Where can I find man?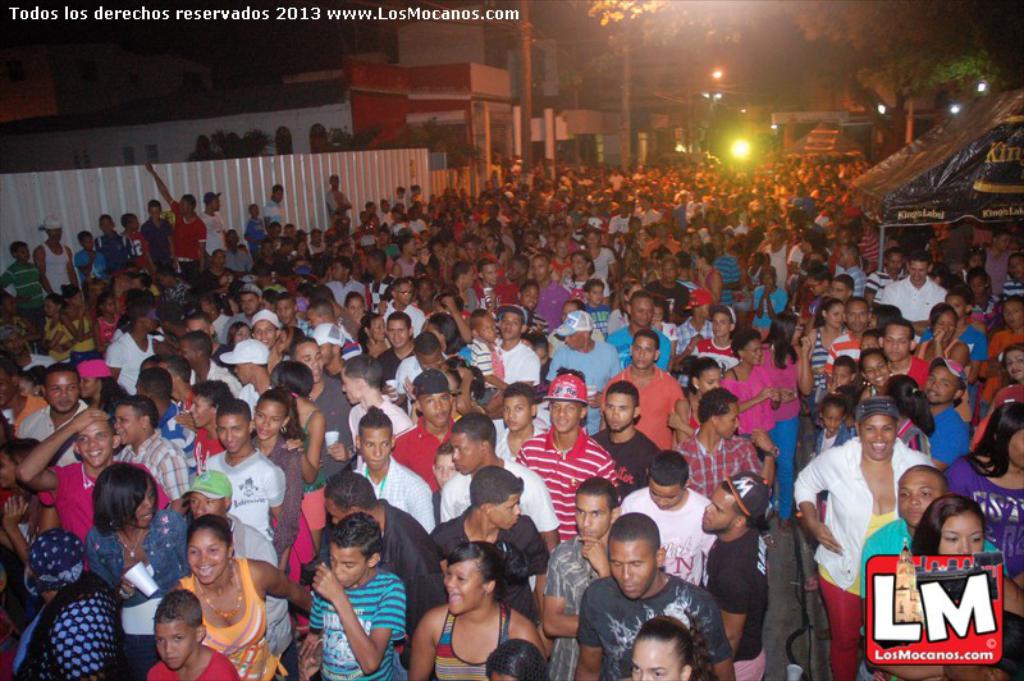
You can find it at rect(19, 408, 168, 561).
